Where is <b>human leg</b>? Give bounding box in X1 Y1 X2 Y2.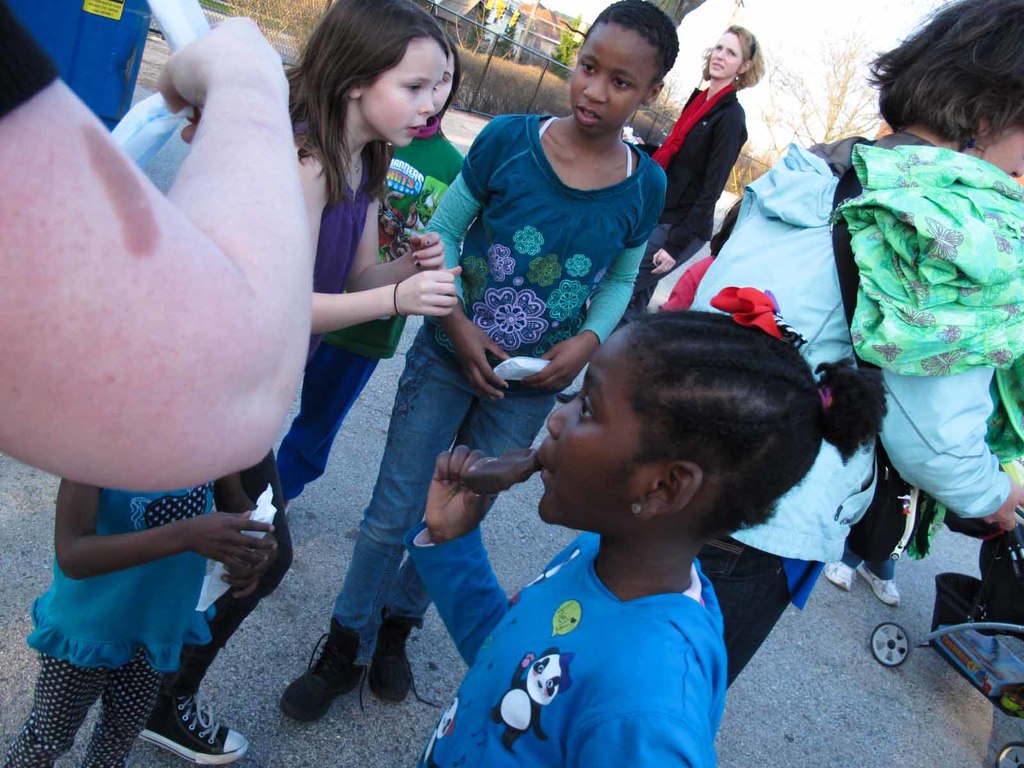
81 618 167 767.
